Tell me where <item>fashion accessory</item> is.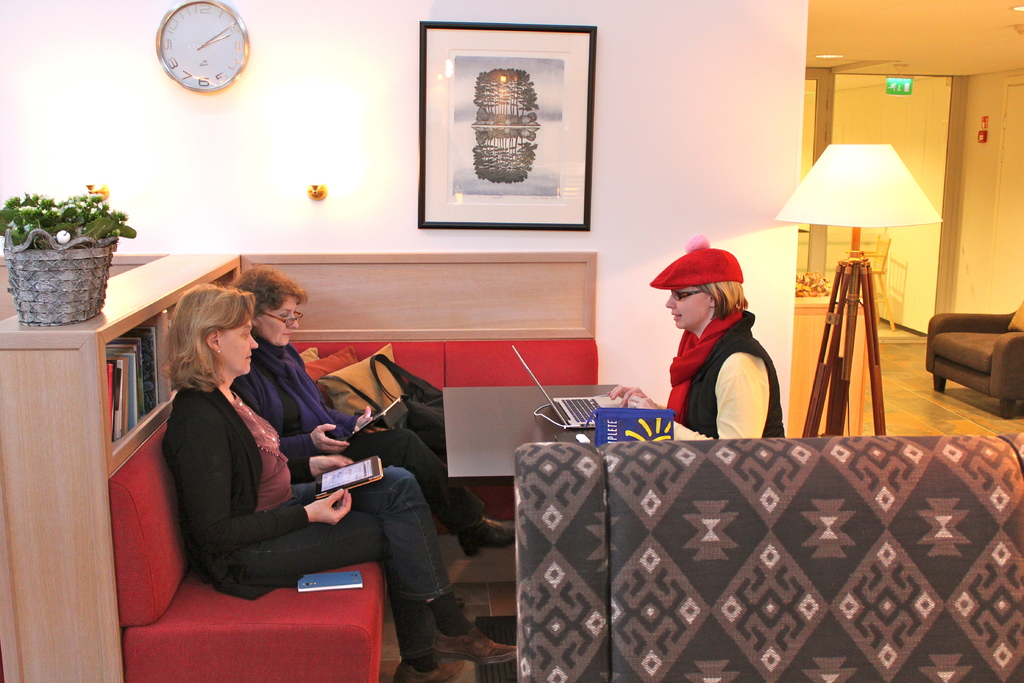
<item>fashion accessory</item> is at [left=652, top=233, right=740, bottom=295].
